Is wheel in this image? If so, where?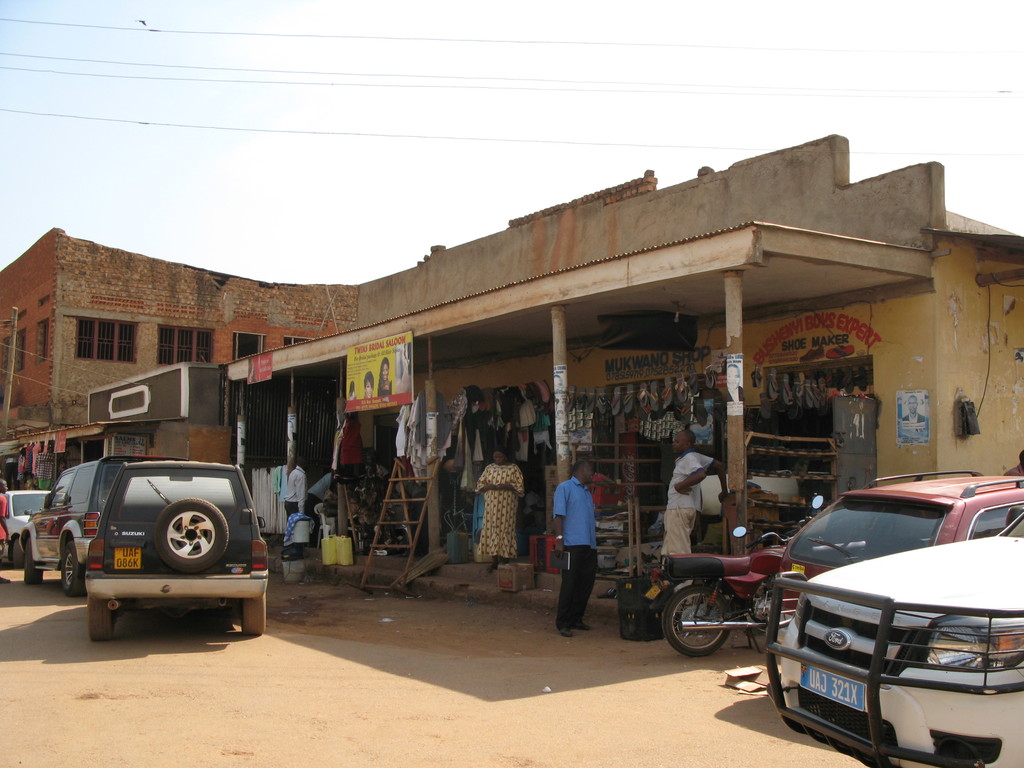
Yes, at crop(668, 589, 730, 655).
